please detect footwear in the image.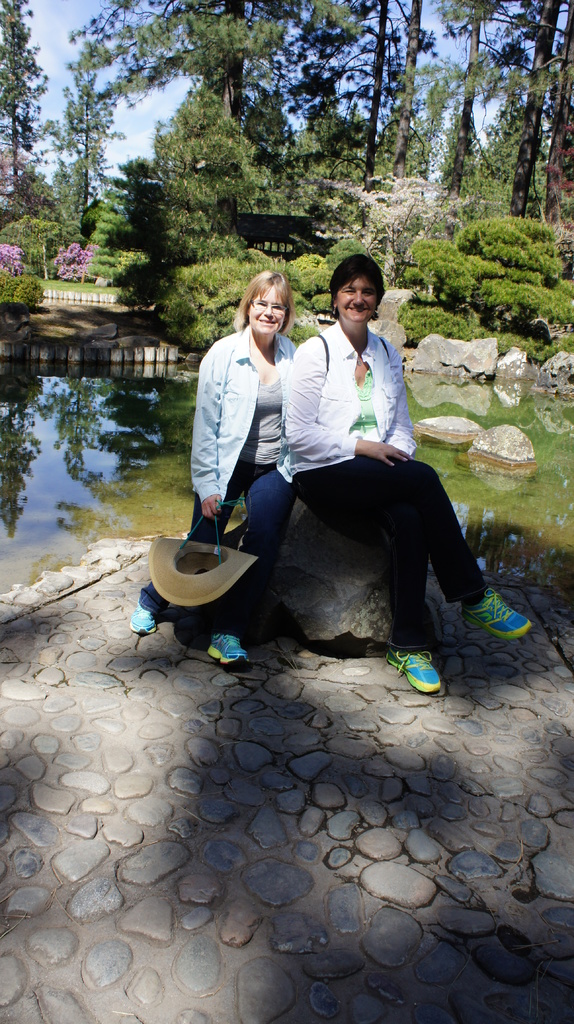
(387,646,443,697).
